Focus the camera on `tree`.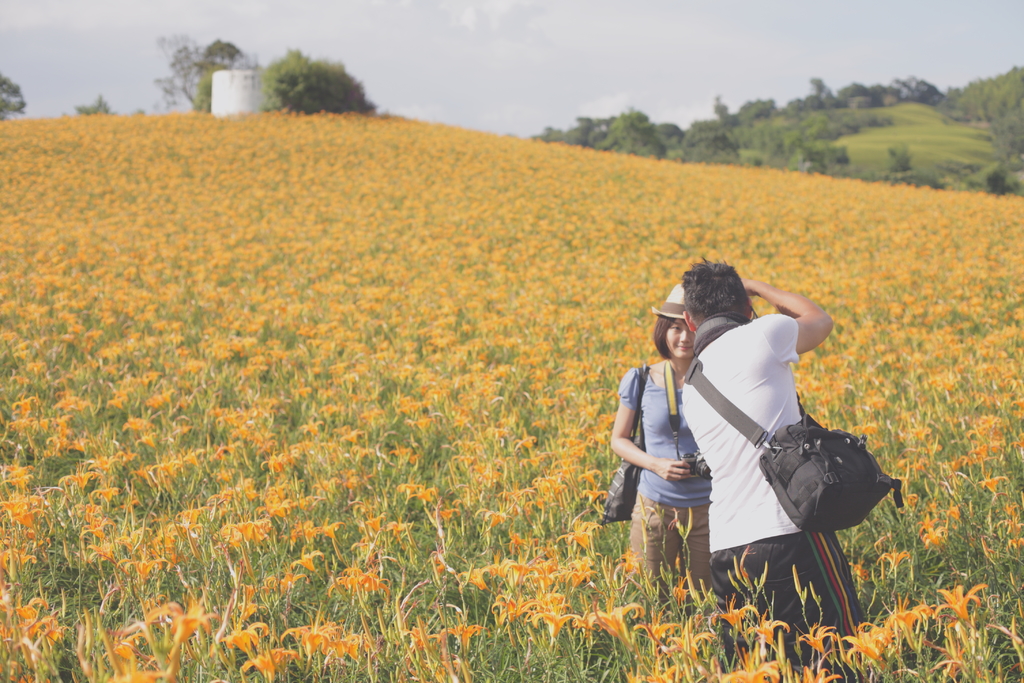
Focus region: box(525, 124, 552, 147).
